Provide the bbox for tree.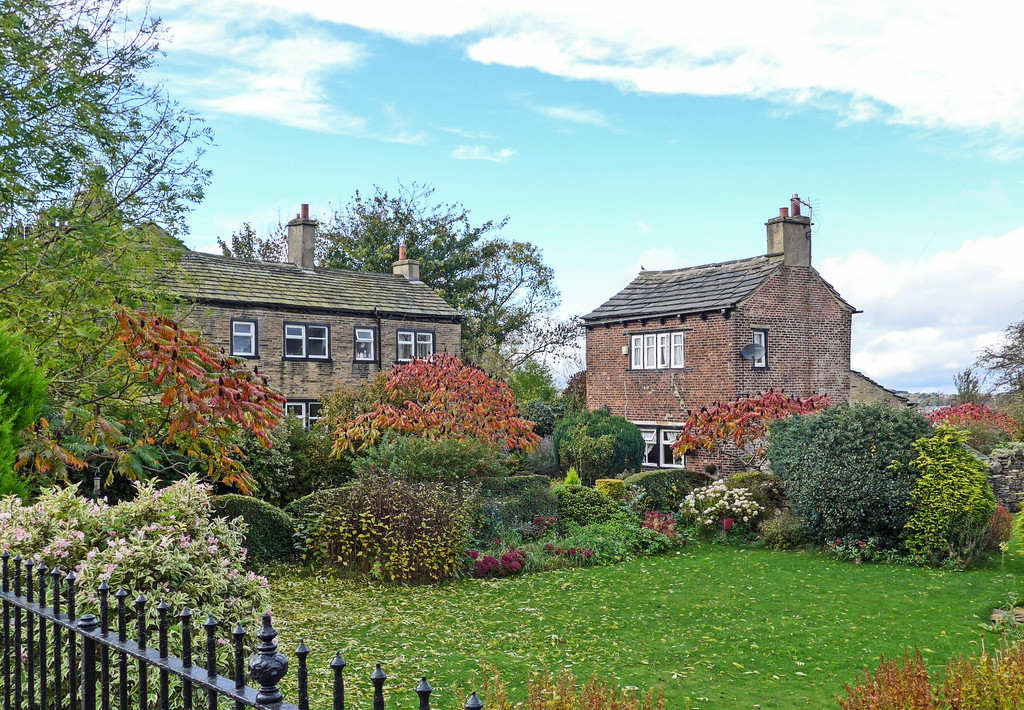
561, 360, 589, 409.
